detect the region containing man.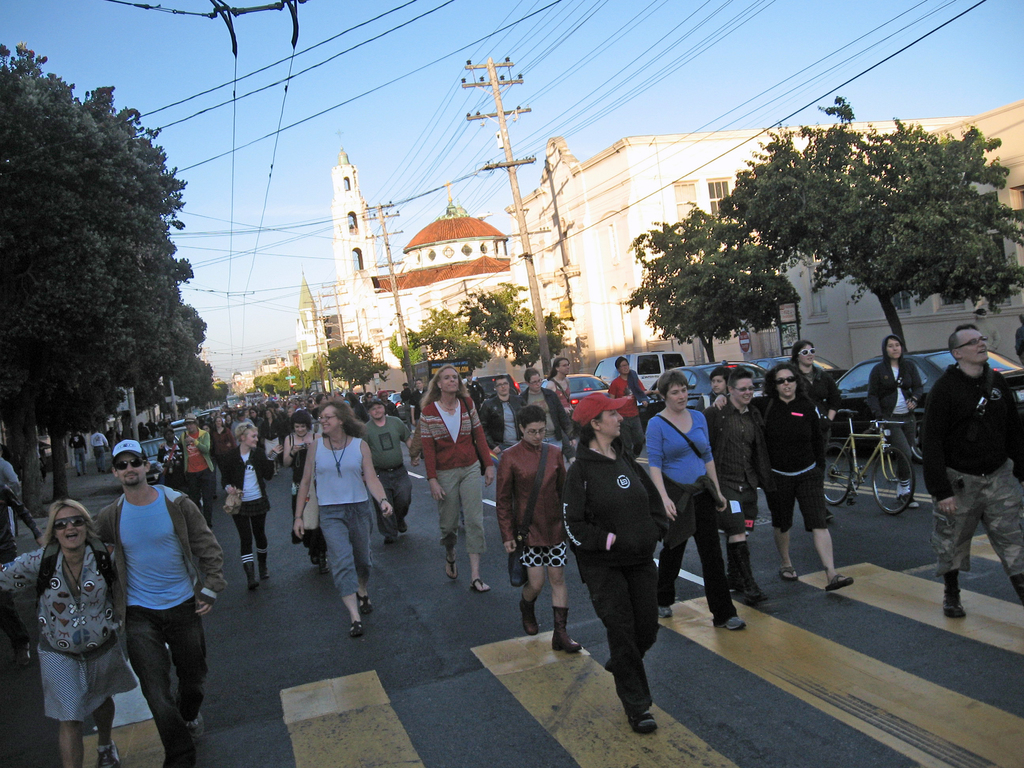
93/440/227/766.
